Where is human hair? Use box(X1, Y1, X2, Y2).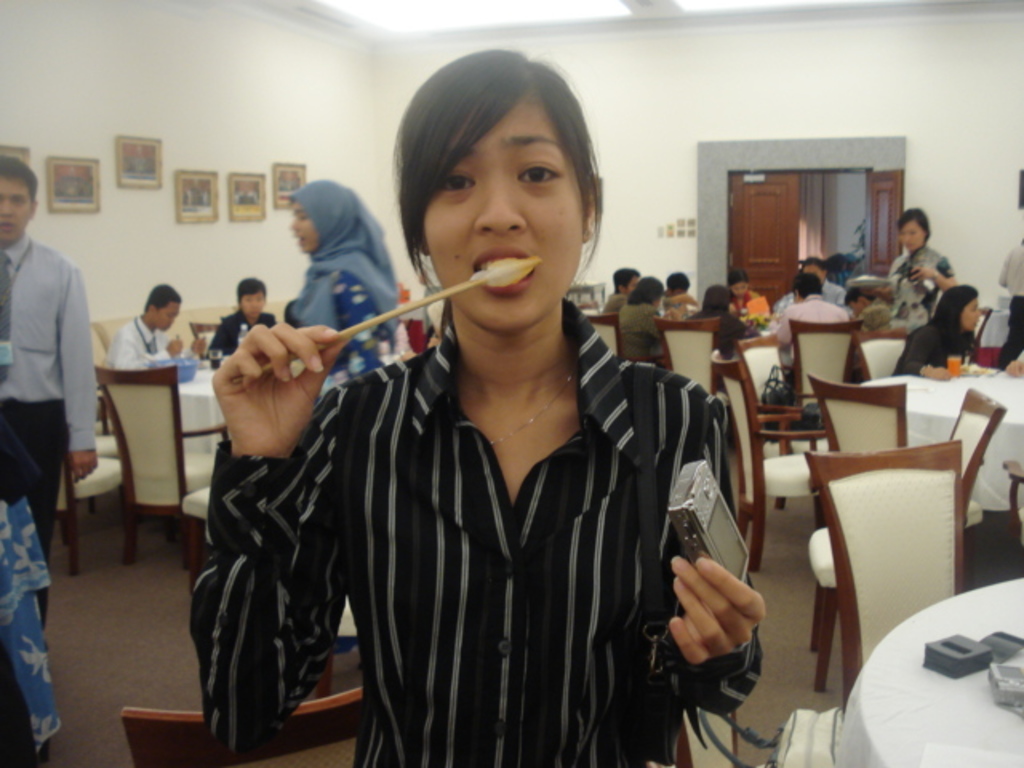
box(925, 285, 981, 354).
